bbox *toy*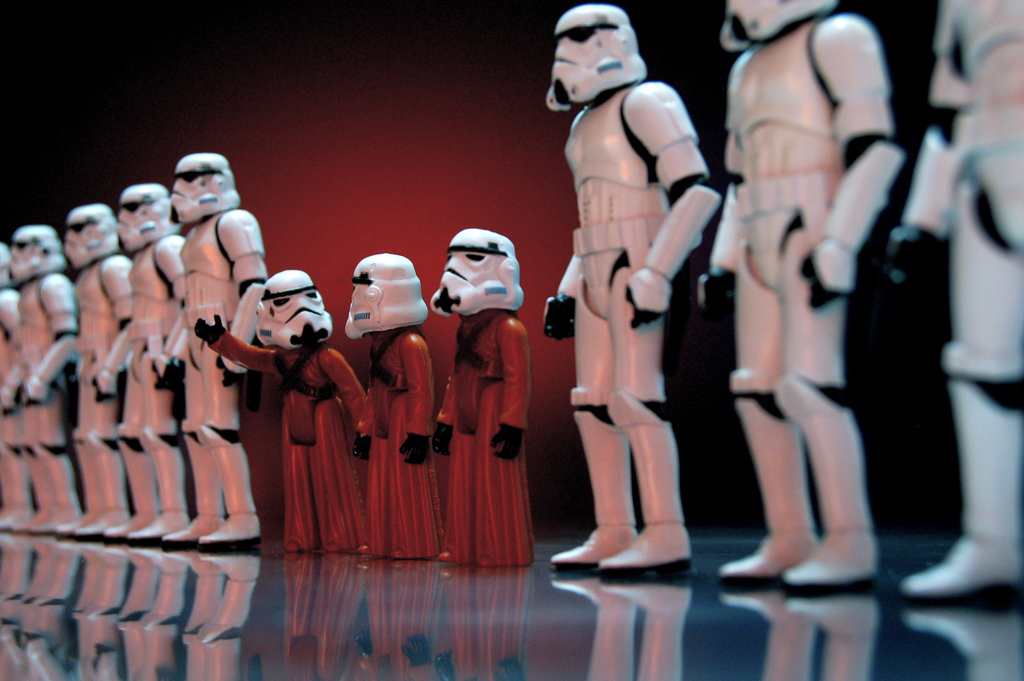
198/271/367/551
